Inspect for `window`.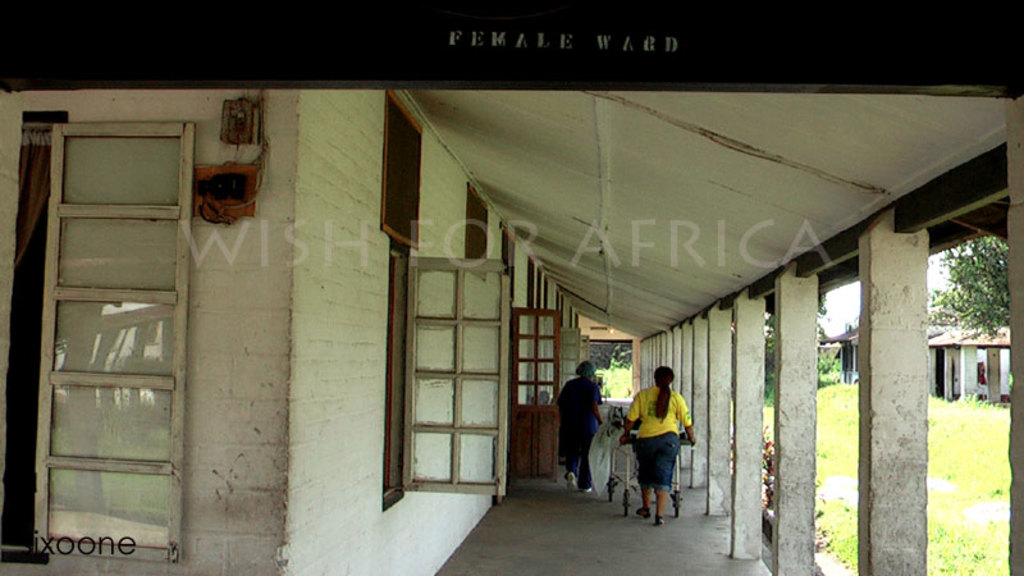
Inspection: left=372, top=197, right=549, bottom=508.
